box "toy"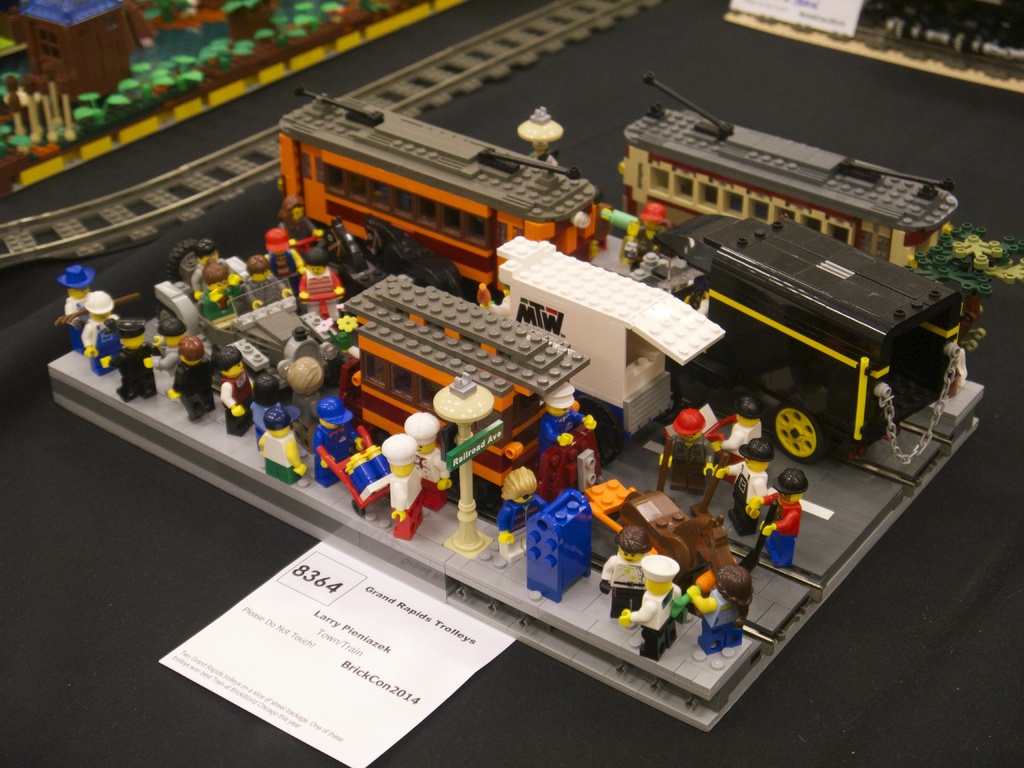
left=621, top=554, right=695, bottom=657
